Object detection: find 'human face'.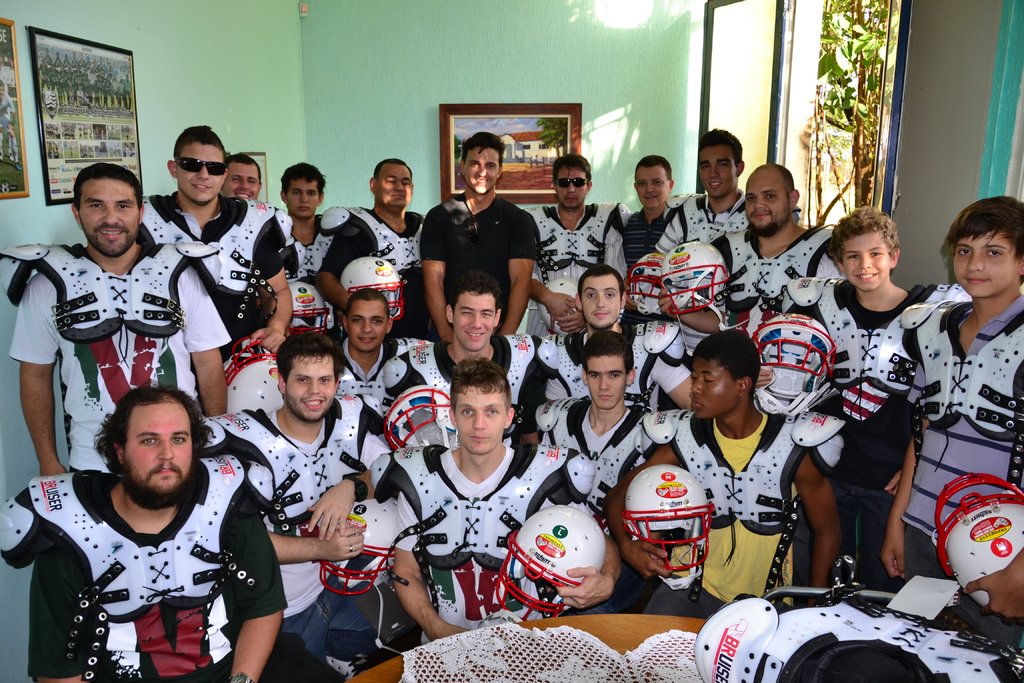
pyautogui.locateOnScreen(842, 240, 888, 290).
